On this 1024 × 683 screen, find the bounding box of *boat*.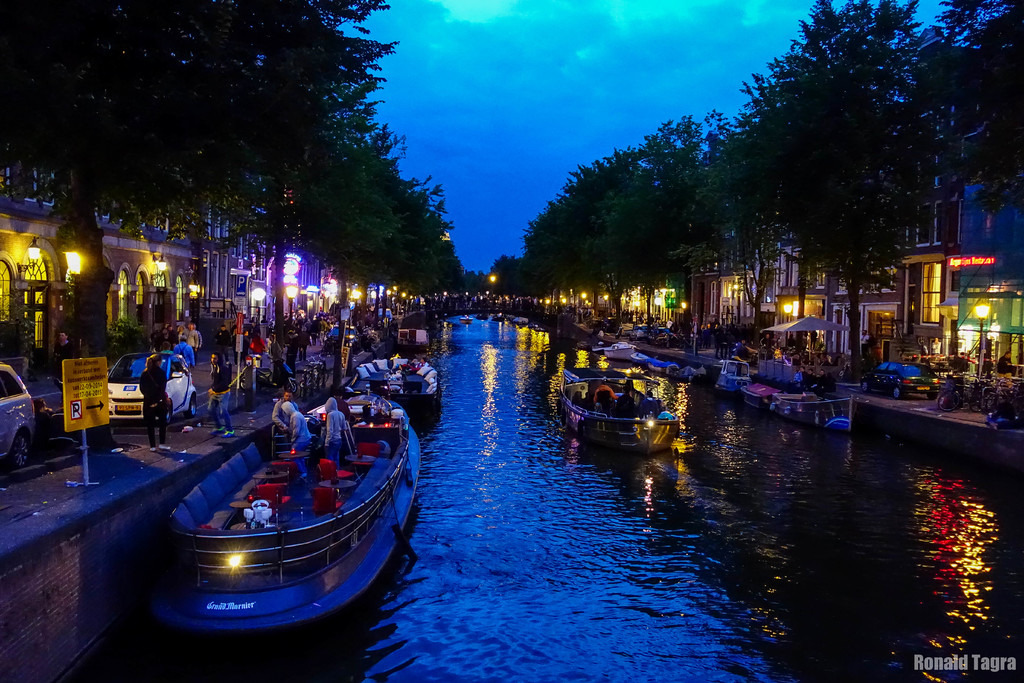
Bounding box: <region>460, 315, 475, 326</region>.
